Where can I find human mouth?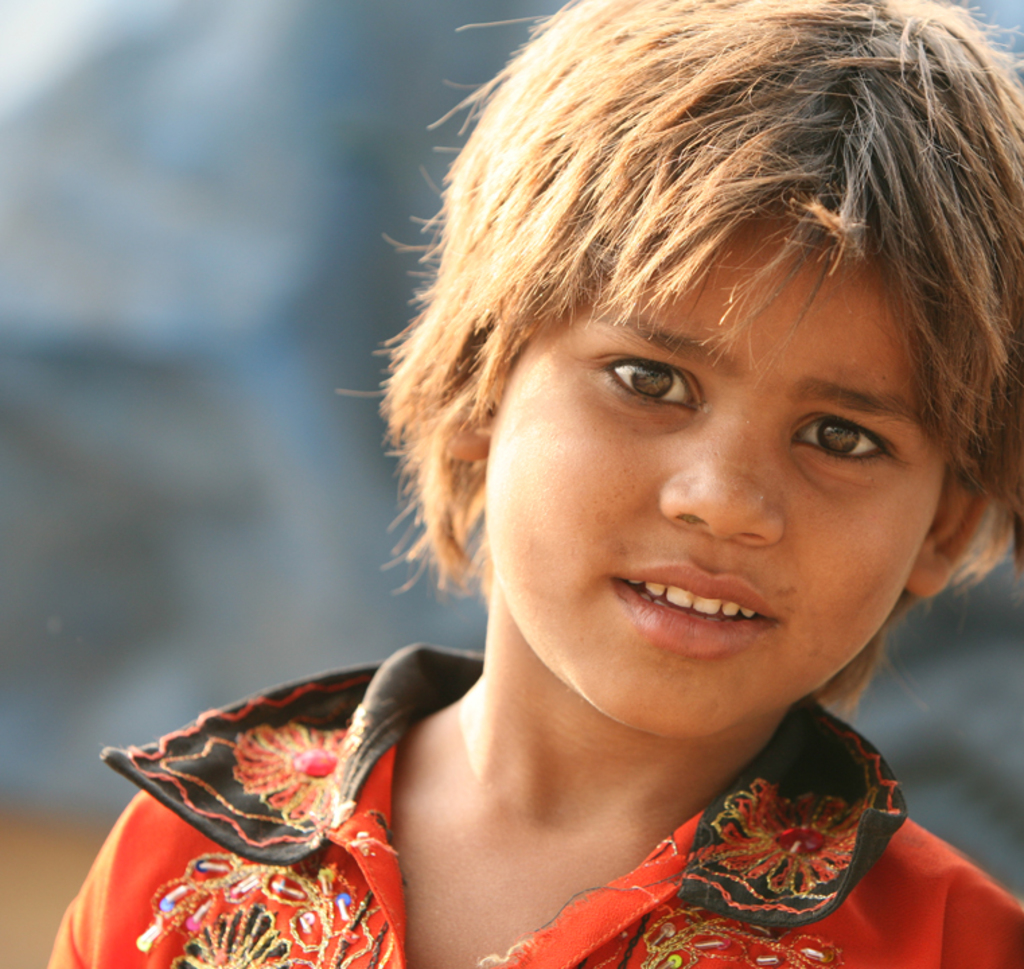
You can find it at <box>581,554,790,668</box>.
